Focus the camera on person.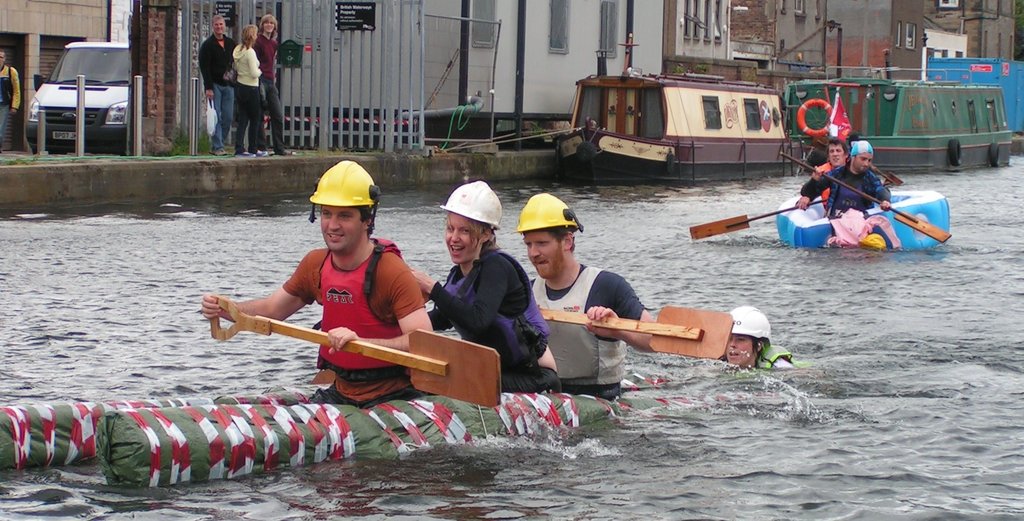
Focus region: l=724, t=331, r=798, b=369.
